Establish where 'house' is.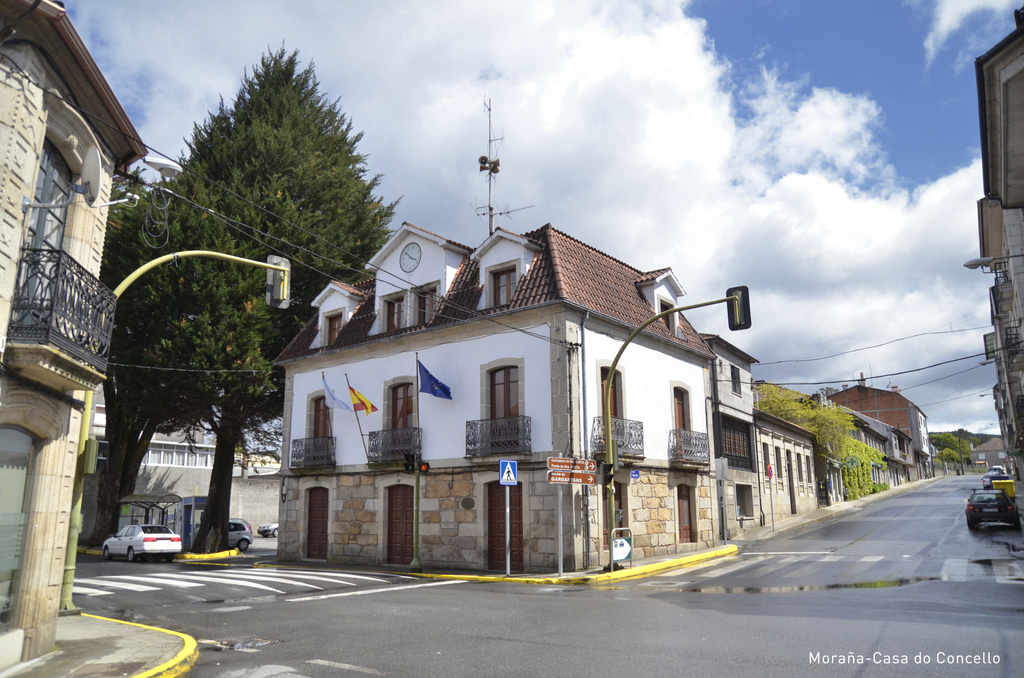
Established at locate(753, 410, 822, 521).
